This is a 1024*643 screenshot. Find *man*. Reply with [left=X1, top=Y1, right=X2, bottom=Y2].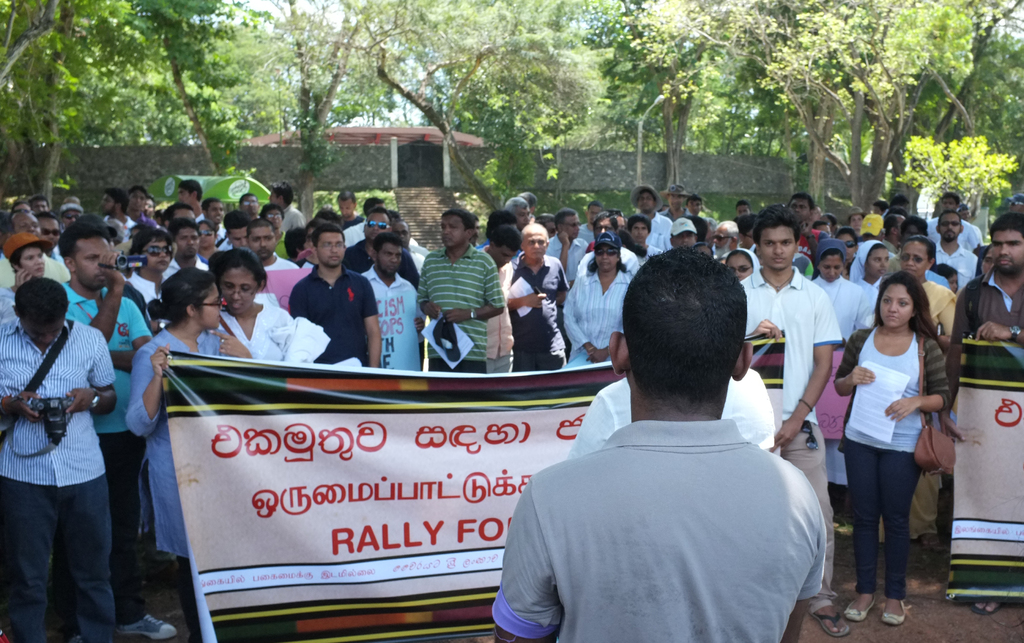
[left=734, top=199, right=753, bottom=220].
